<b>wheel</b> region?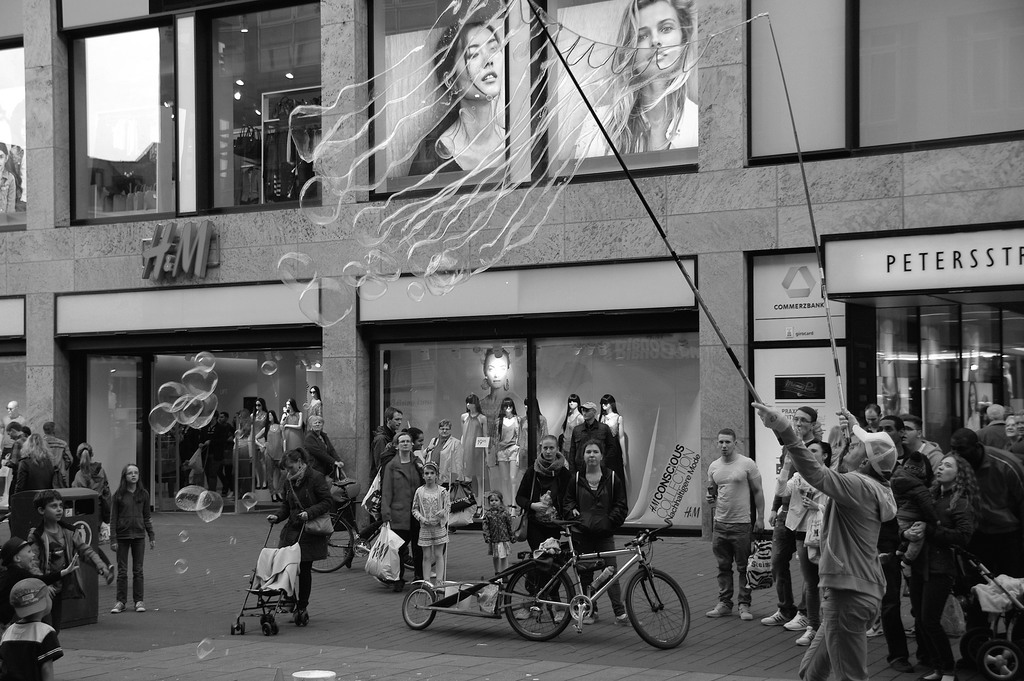
{"left": 294, "top": 613, "right": 302, "bottom": 626}
